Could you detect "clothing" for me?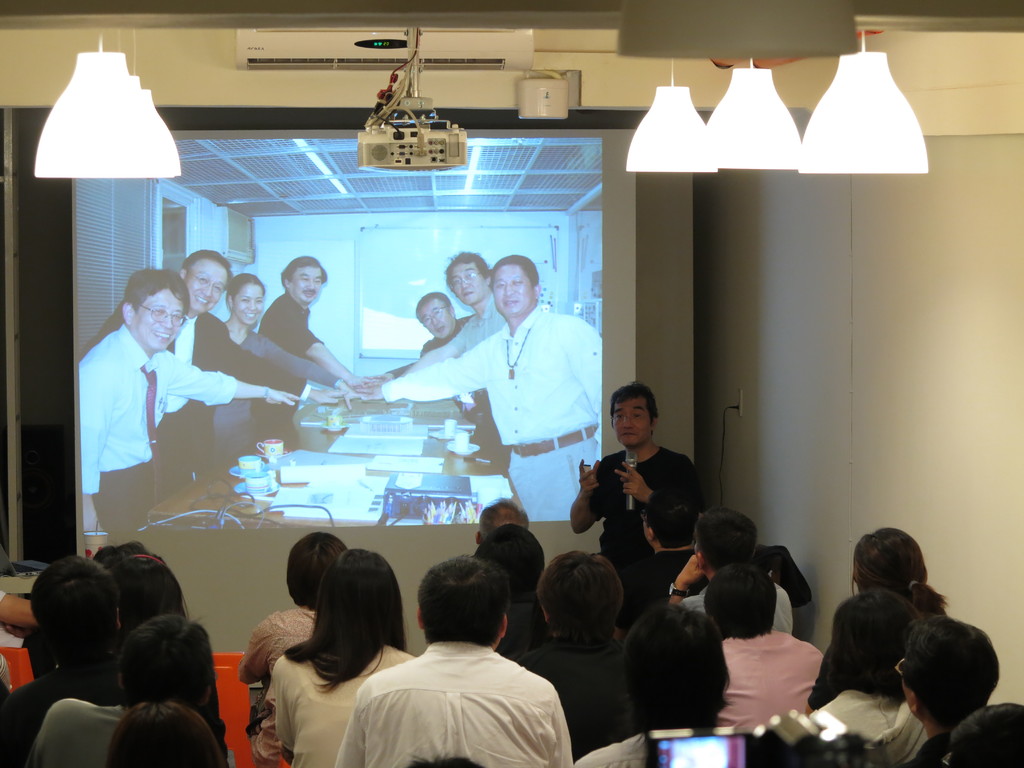
Detection result: (594, 445, 692, 524).
